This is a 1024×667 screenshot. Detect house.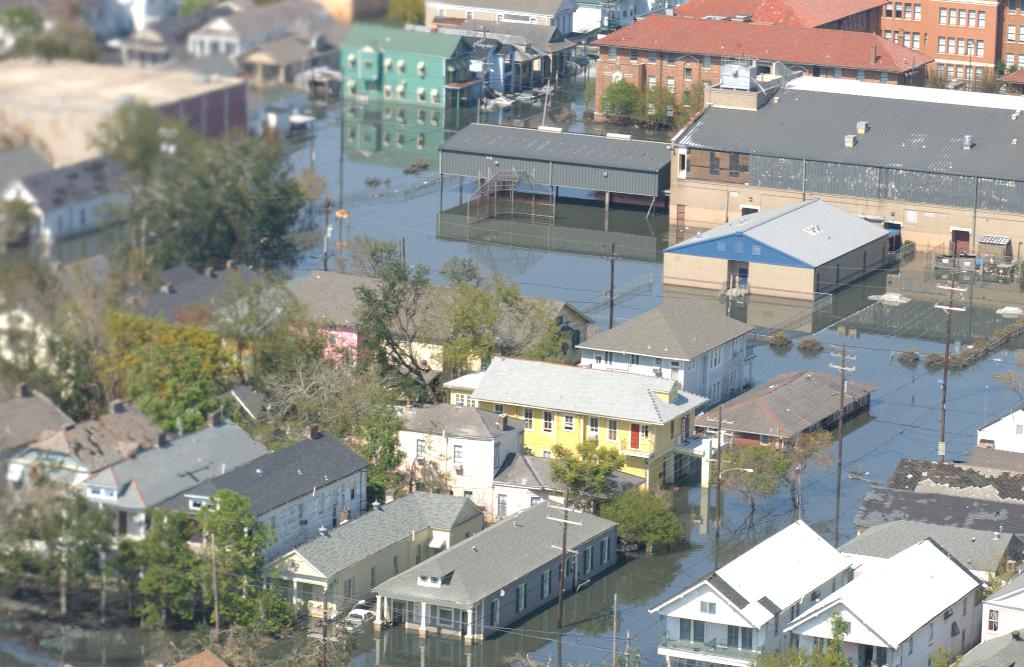
[783,536,981,666].
